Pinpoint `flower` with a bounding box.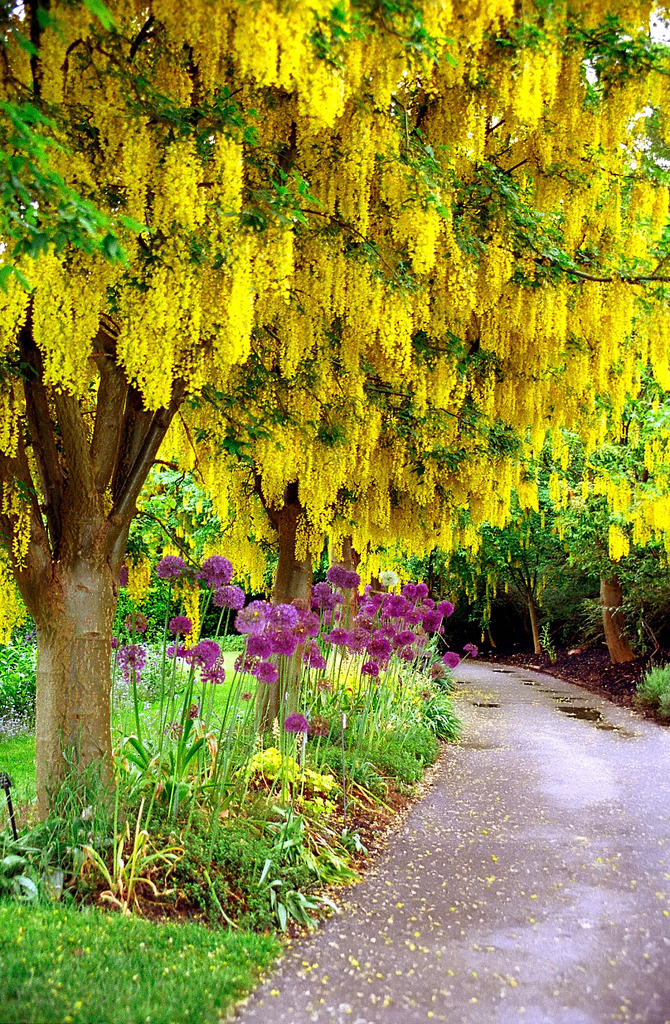
x1=168 y1=614 x2=199 y2=638.
